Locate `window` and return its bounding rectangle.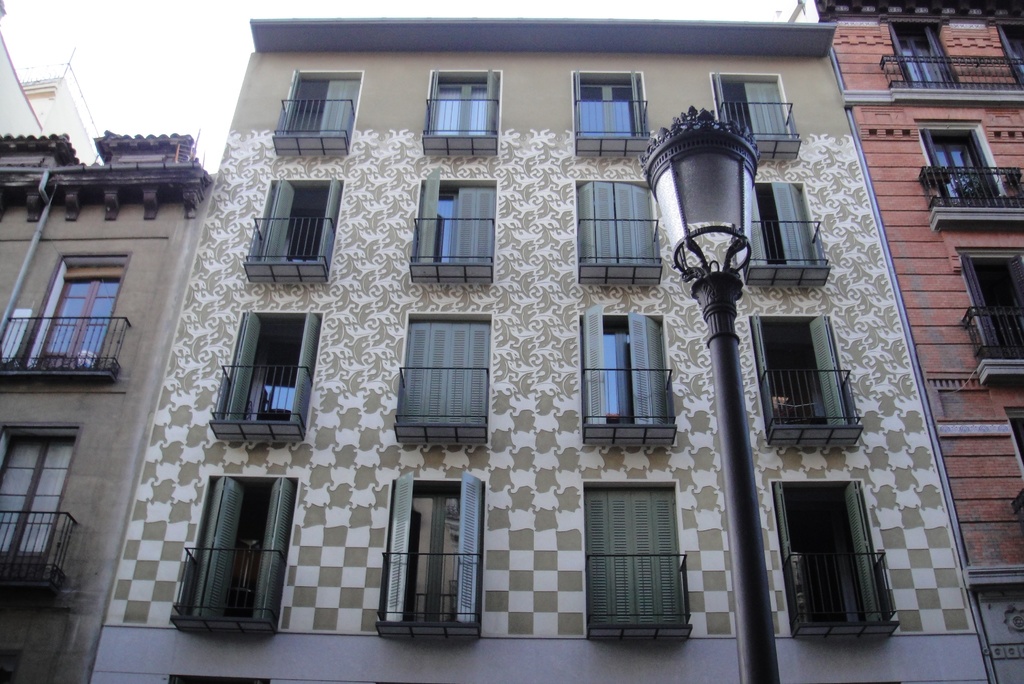
left=715, top=80, right=796, bottom=147.
